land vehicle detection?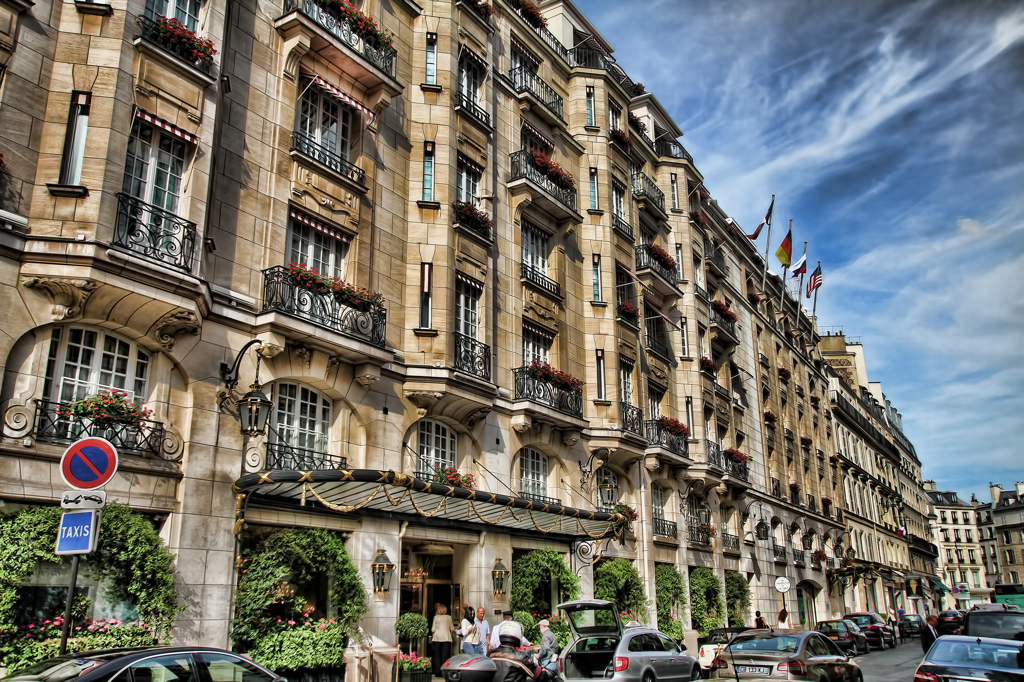
<region>992, 581, 1023, 611</region>
